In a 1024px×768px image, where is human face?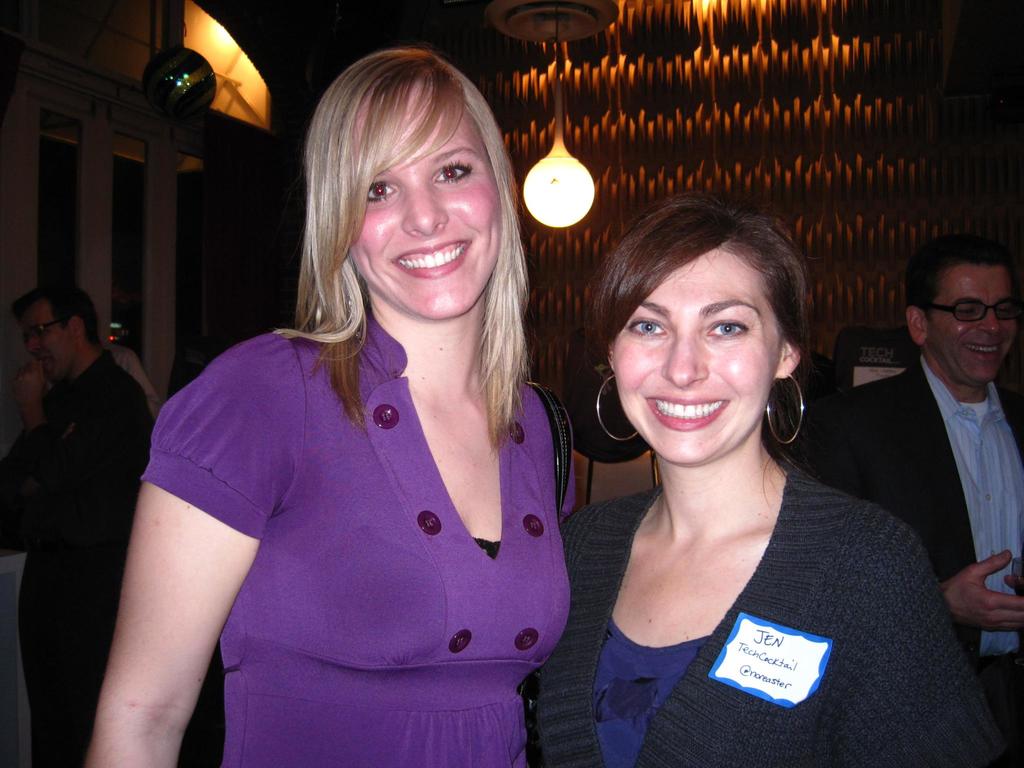
l=615, t=241, r=781, b=467.
